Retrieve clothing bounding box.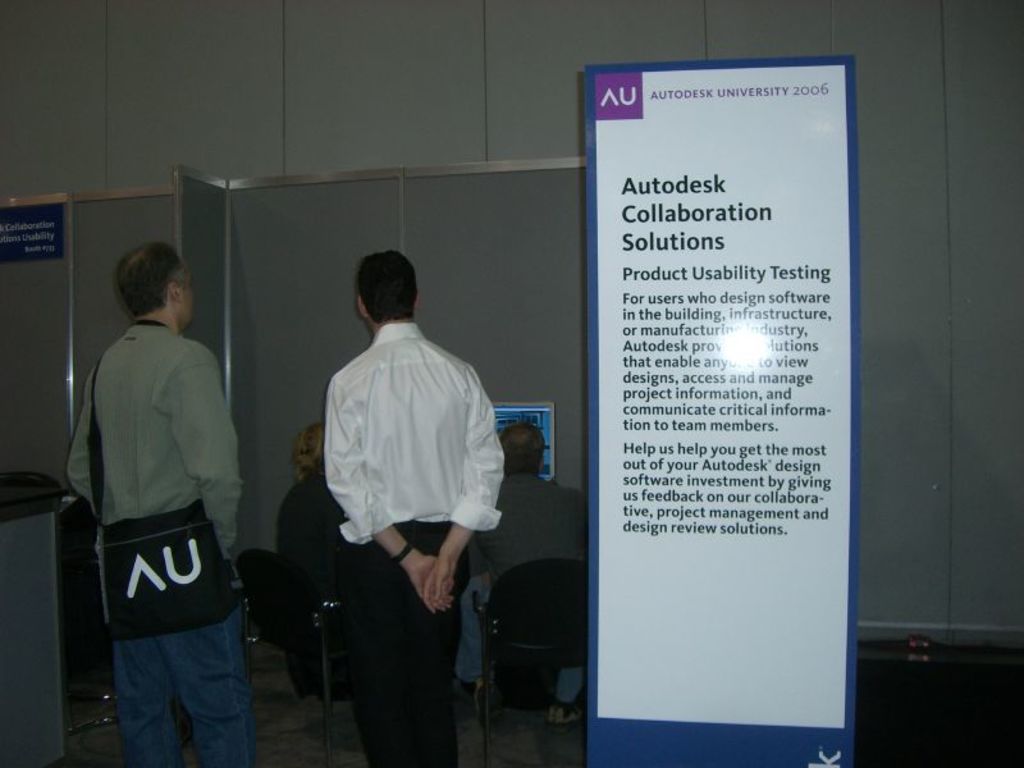
Bounding box: <bbox>361, 518, 458, 767</bbox>.
